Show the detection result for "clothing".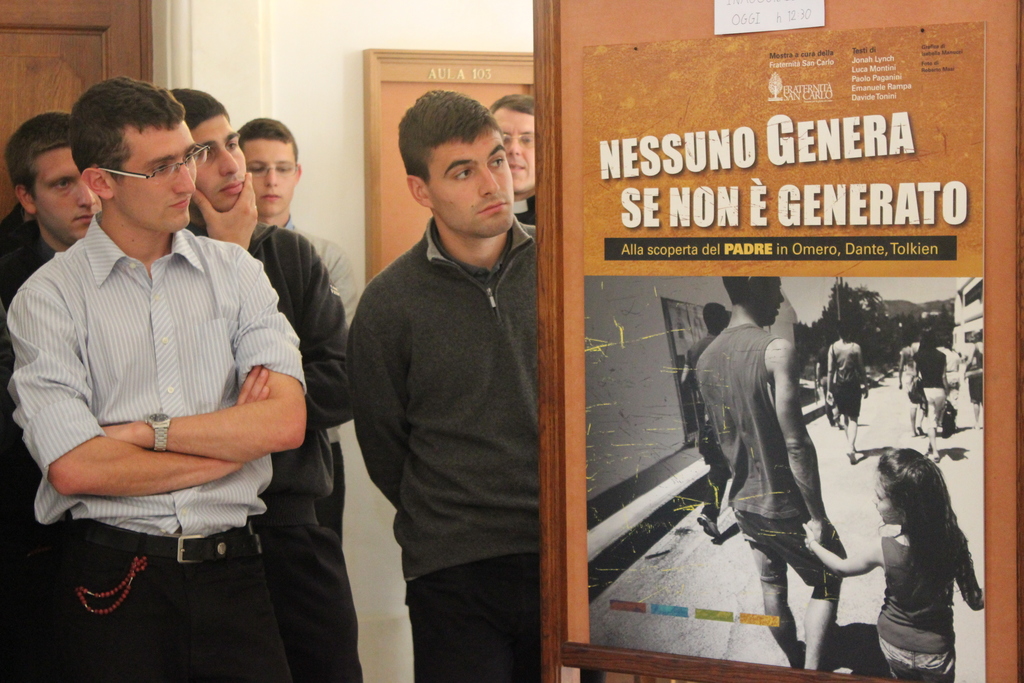
x1=155, y1=225, x2=362, y2=682.
